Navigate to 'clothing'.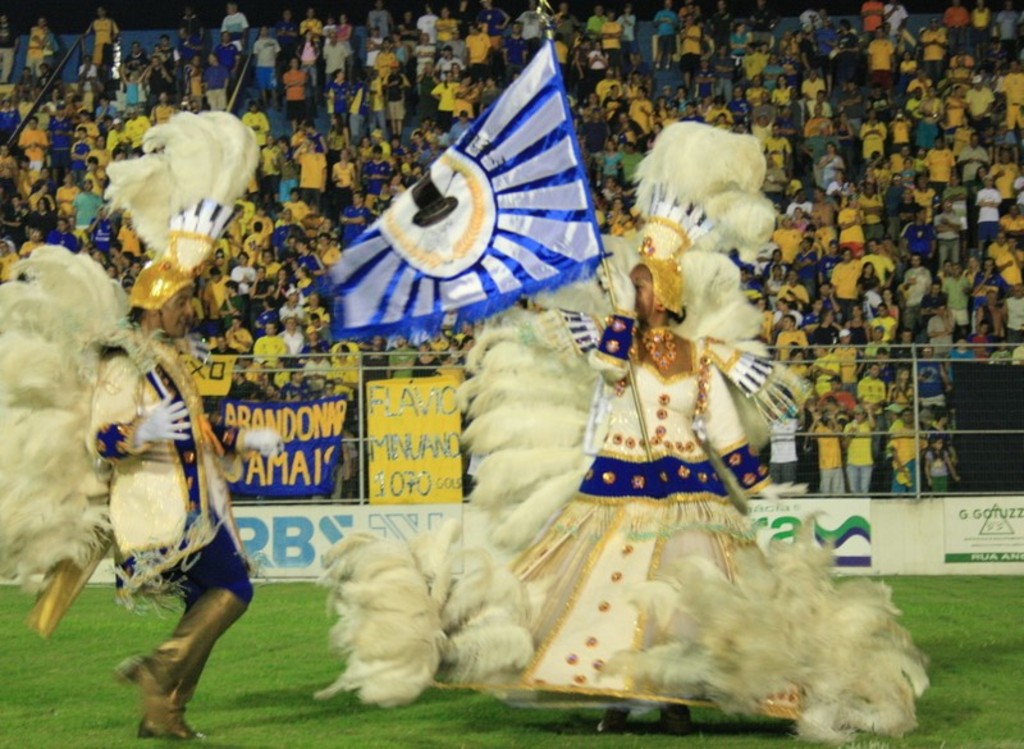
Navigation target: 772 282 780 312.
